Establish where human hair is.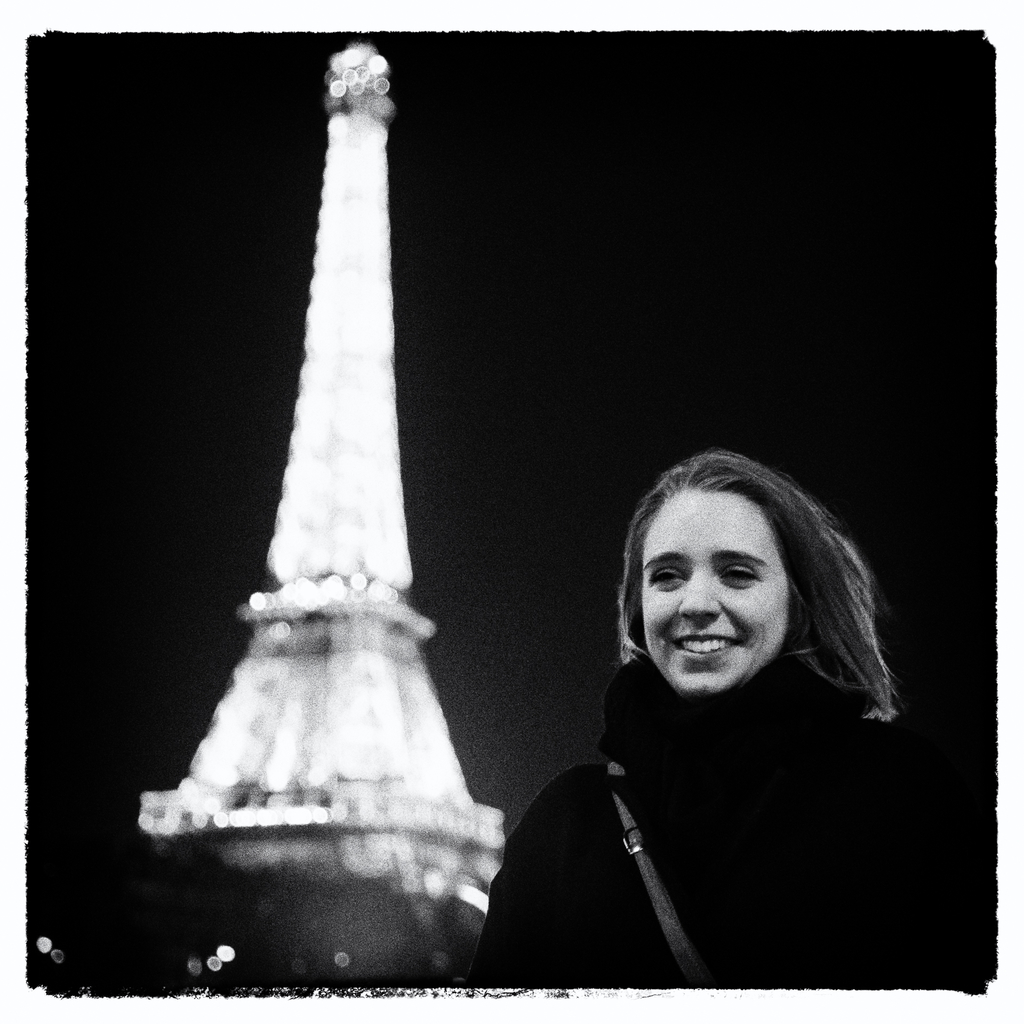
Established at detection(600, 458, 884, 743).
